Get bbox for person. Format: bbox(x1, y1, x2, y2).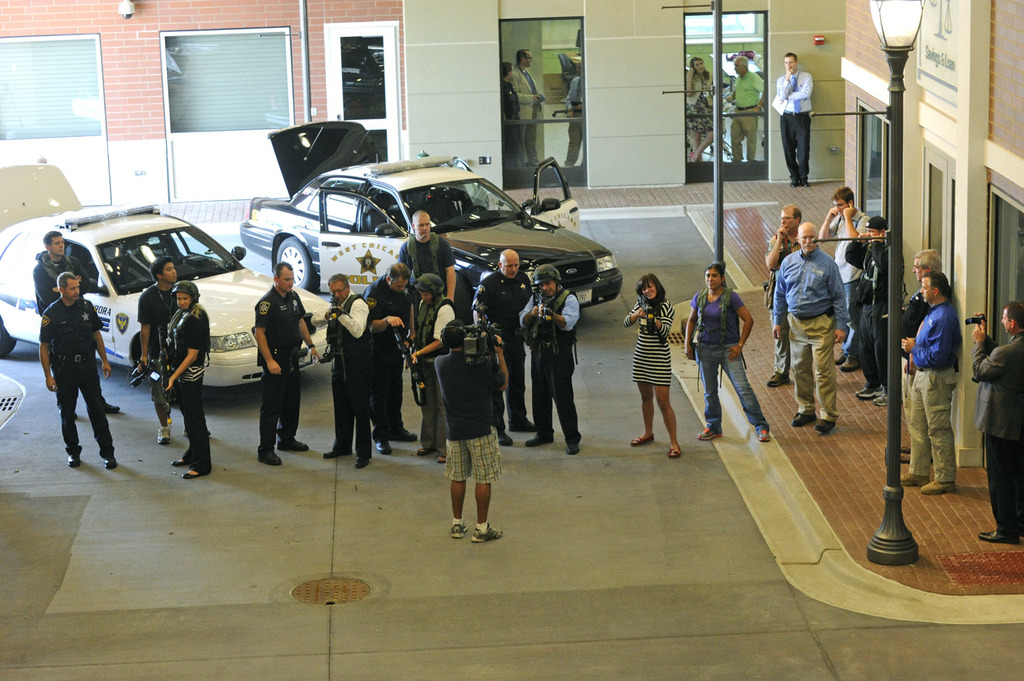
bbox(561, 59, 585, 163).
